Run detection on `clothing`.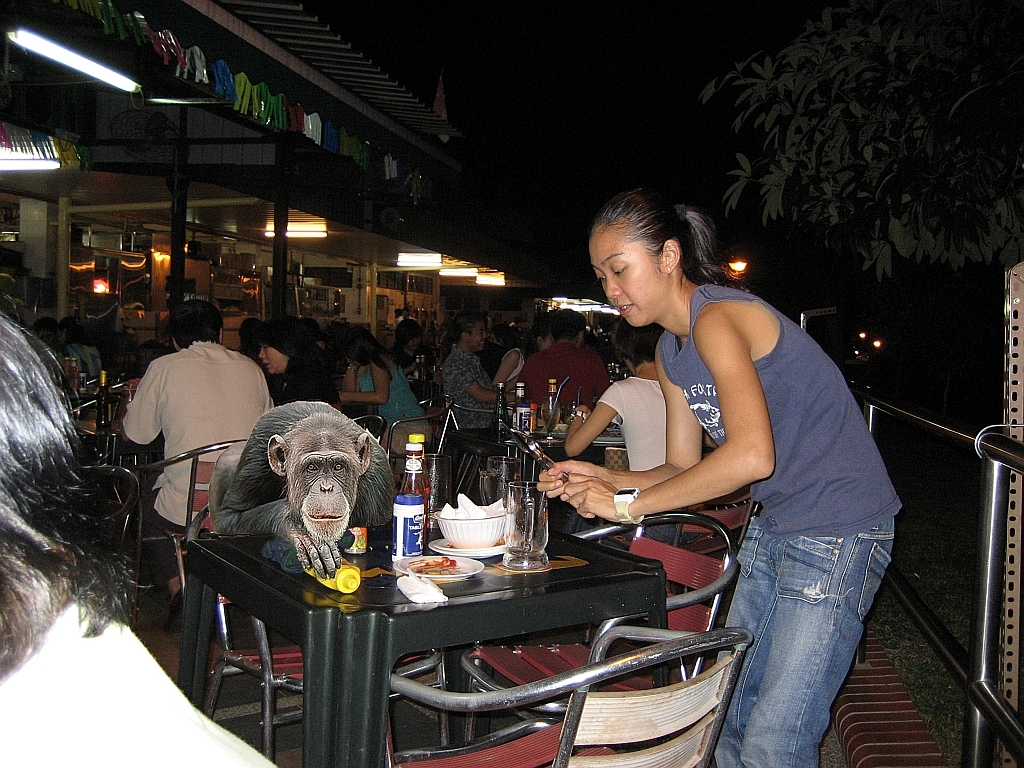
Result: box=[262, 357, 344, 406].
